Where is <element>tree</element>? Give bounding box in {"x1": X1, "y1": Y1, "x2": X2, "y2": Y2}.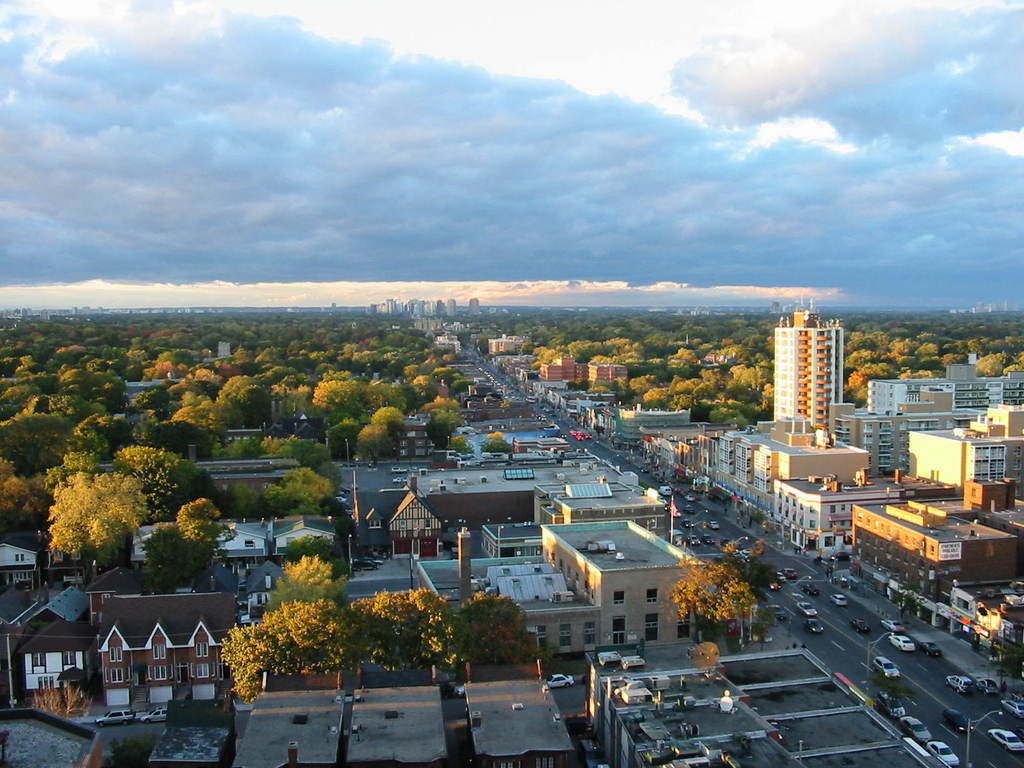
{"x1": 485, "y1": 431, "x2": 510, "y2": 452}.
